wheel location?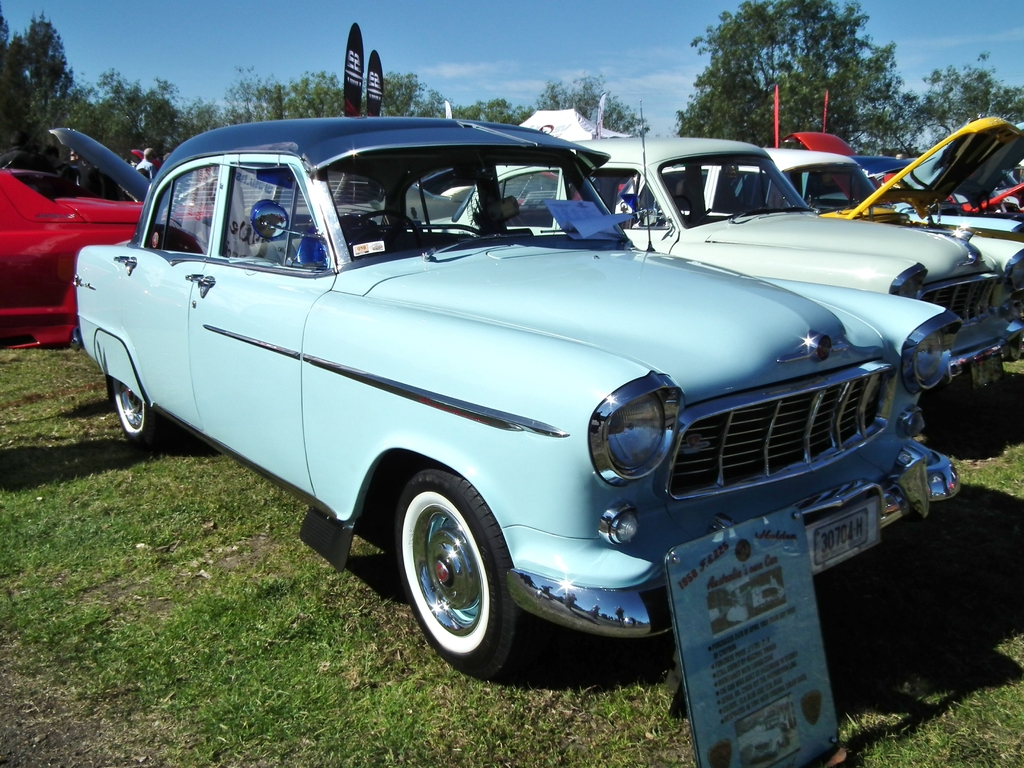
(left=102, top=373, right=166, bottom=448)
